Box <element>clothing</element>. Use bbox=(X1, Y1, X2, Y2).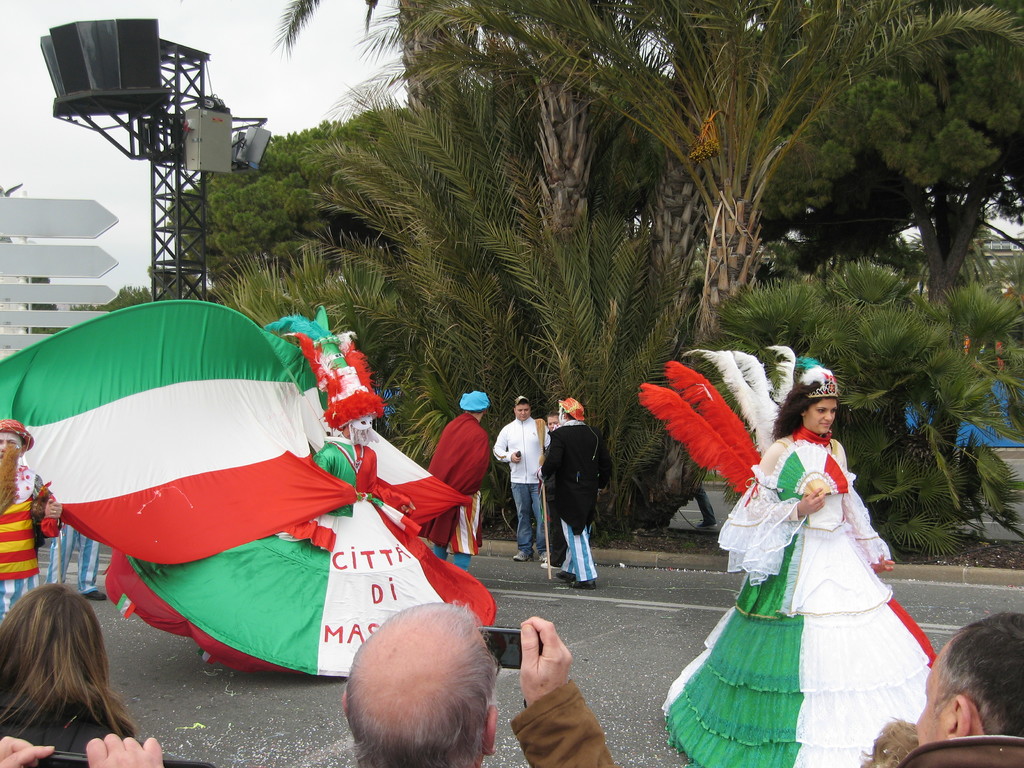
bbox=(44, 522, 97, 595).
